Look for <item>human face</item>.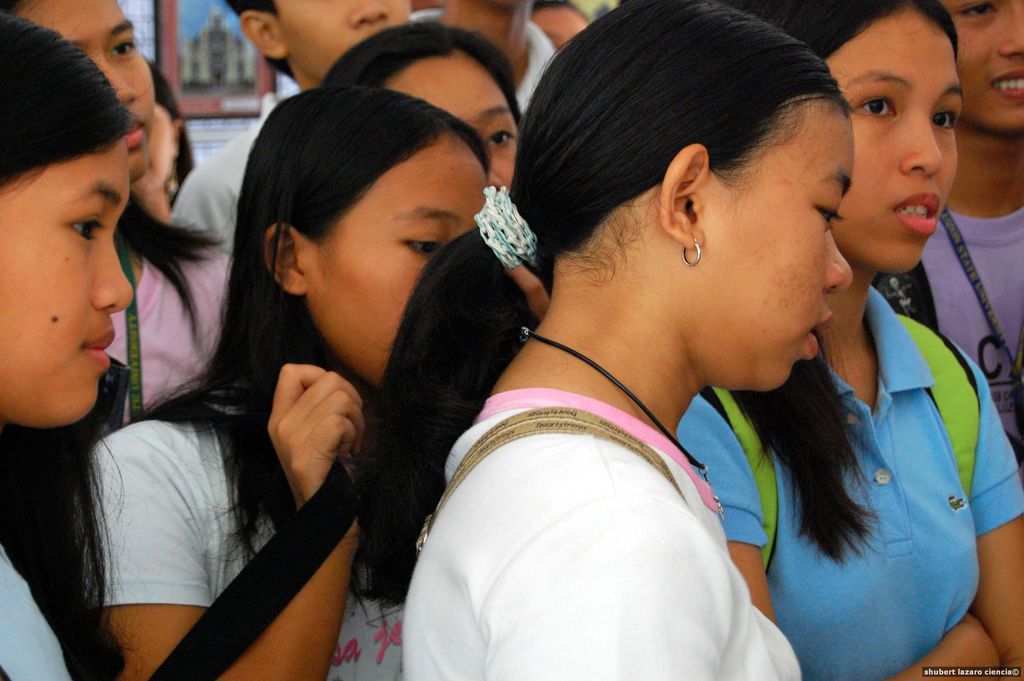
Found: [left=275, top=0, right=409, bottom=80].
